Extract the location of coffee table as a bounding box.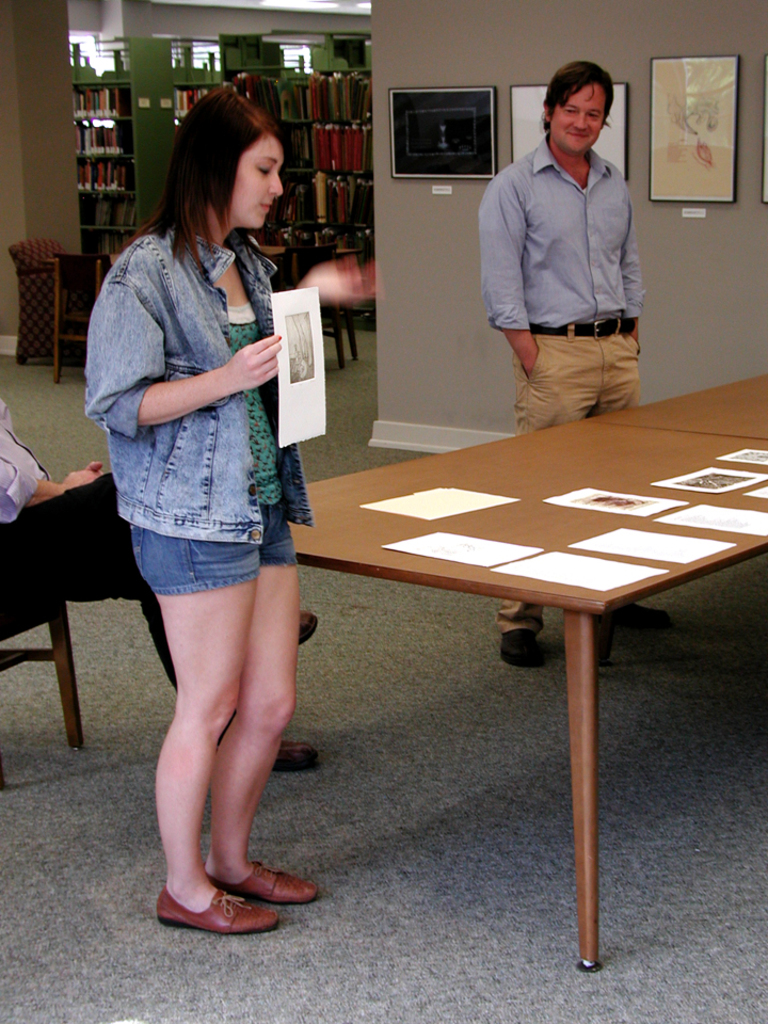
268, 370, 767, 976.
